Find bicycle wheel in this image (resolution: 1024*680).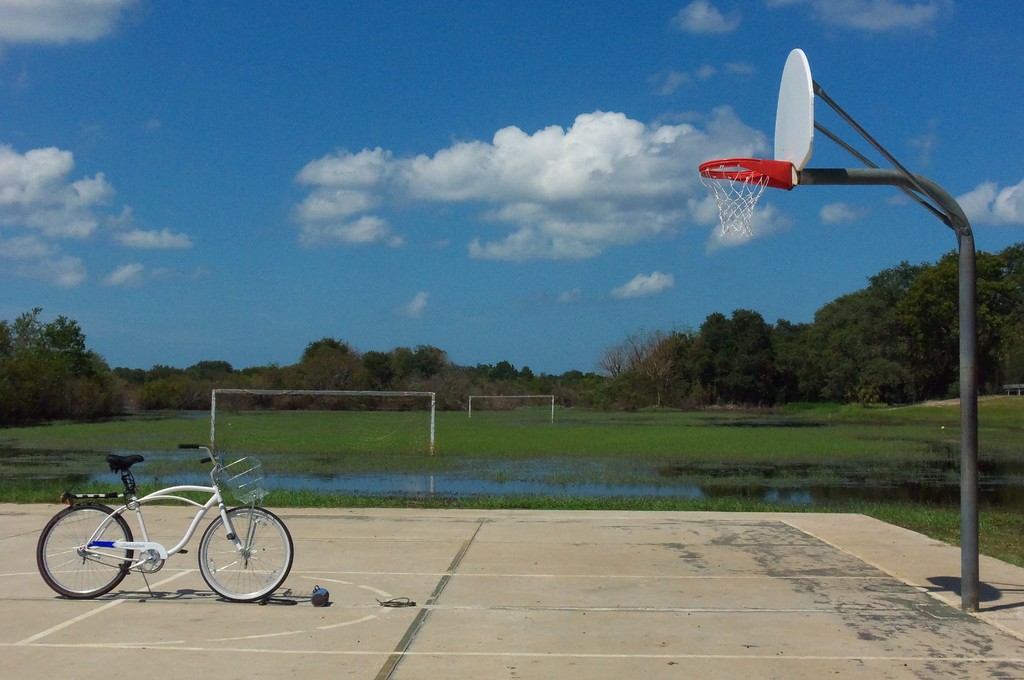
<region>197, 506, 298, 604</region>.
